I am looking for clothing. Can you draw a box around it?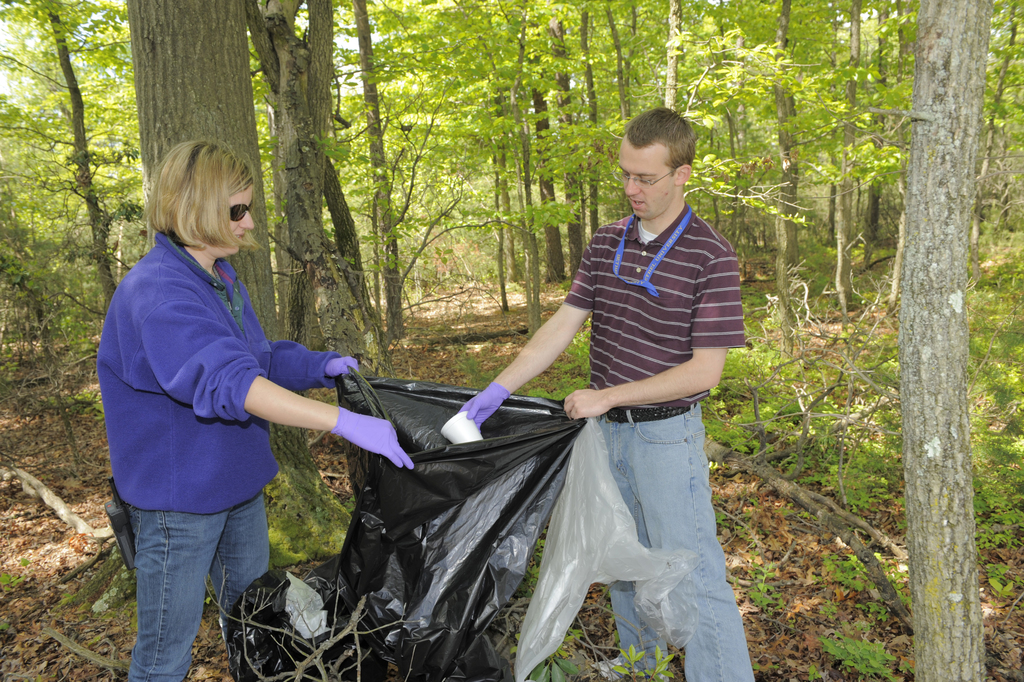
Sure, the bounding box is box=[92, 215, 368, 680].
